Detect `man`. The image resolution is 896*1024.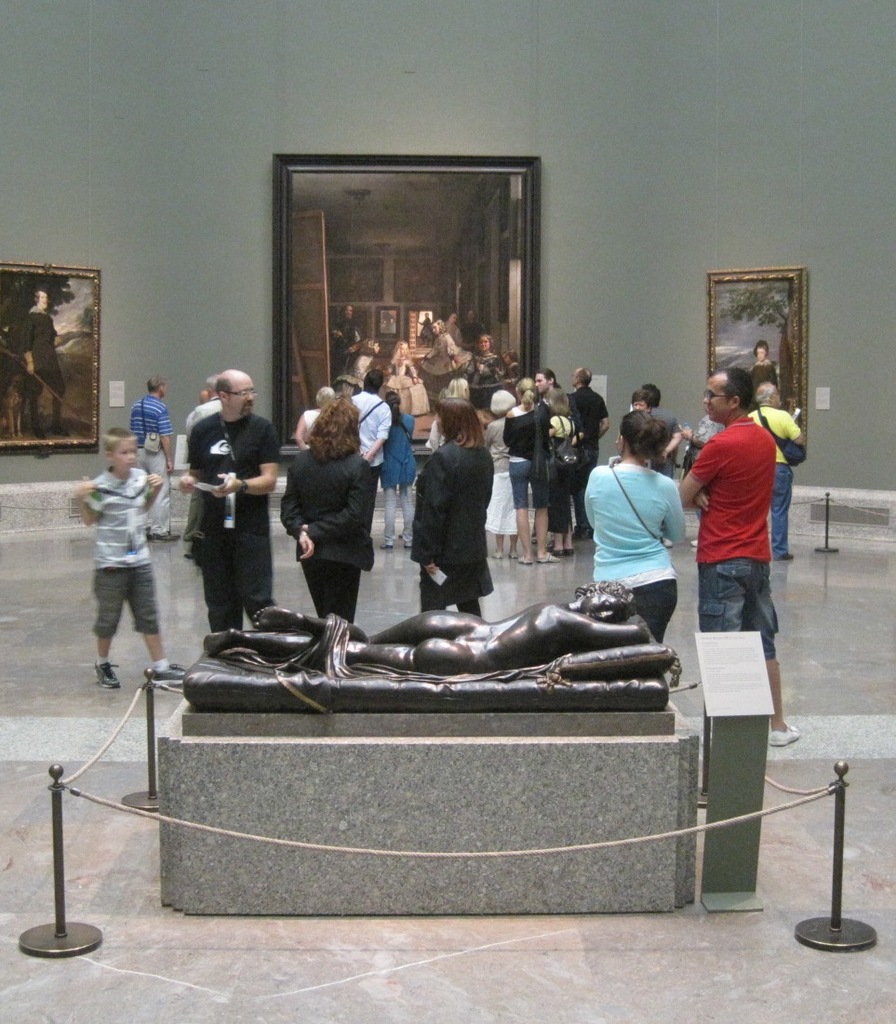
564 365 608 545.
